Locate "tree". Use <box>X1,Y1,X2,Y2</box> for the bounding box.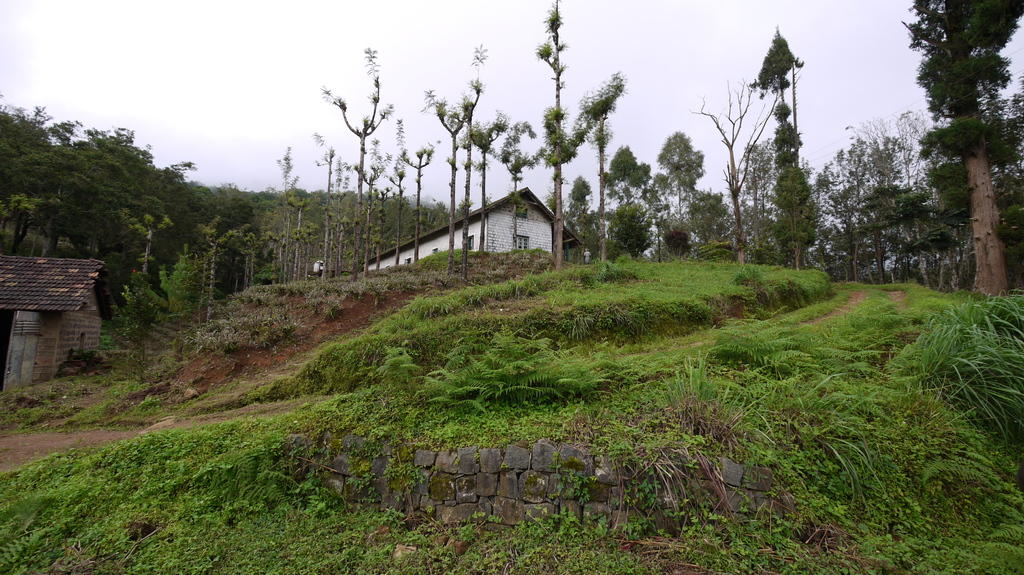
<box>572,181,604,210</box>.
